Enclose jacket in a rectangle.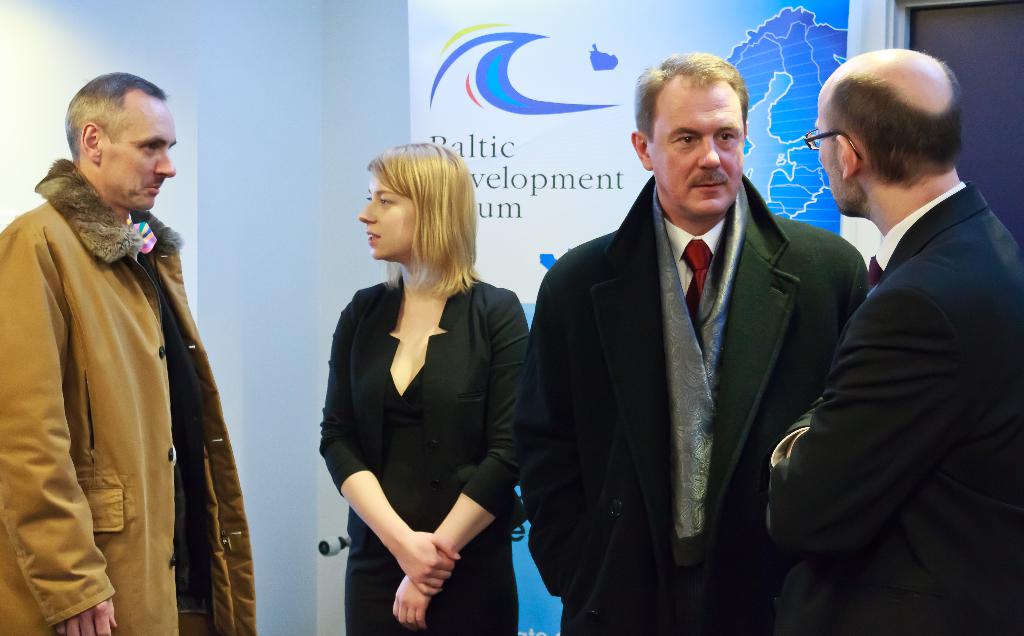
(0, 157, 257, 635).
